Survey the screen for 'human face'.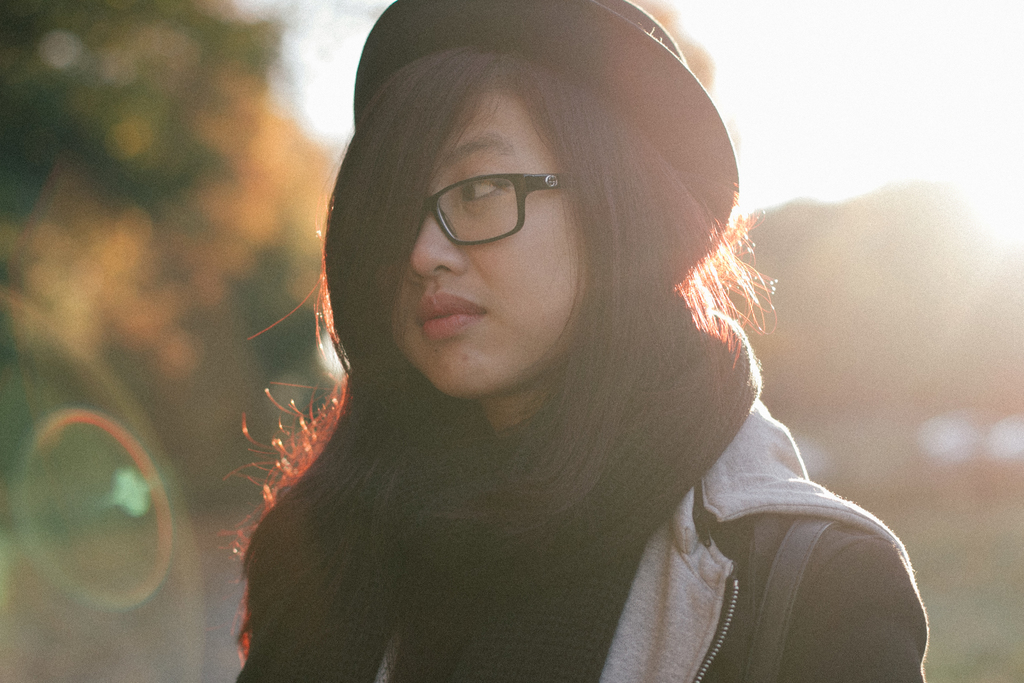
Survey found: x1=385, y1=79, x2=585, y2=399.
